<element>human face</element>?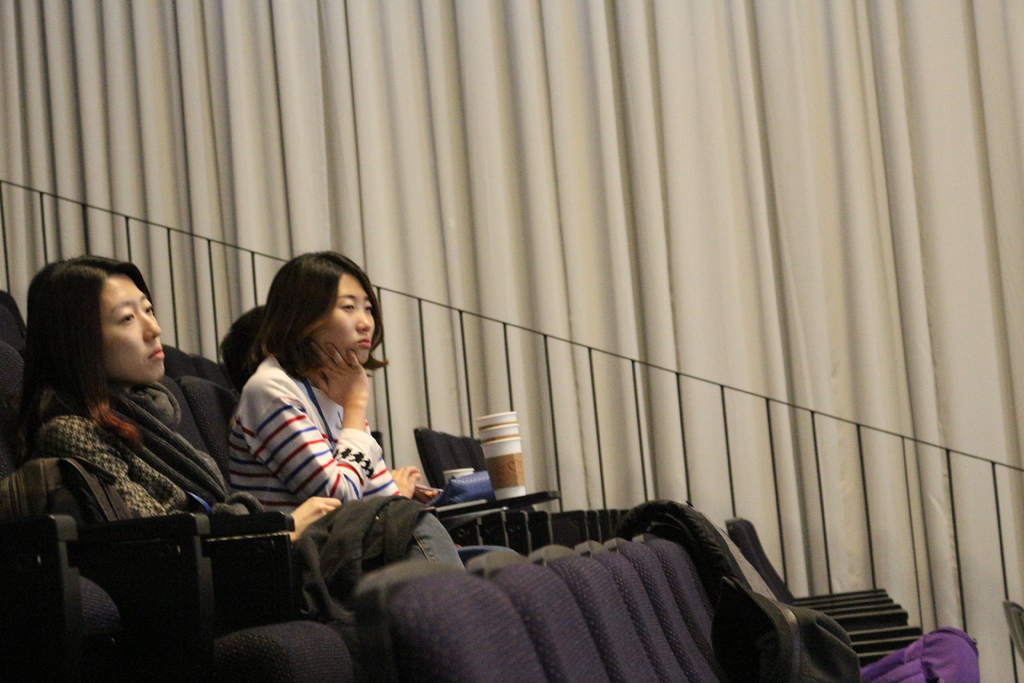
pyautogui.locateOnScreen(104, 274, 164, 379)
